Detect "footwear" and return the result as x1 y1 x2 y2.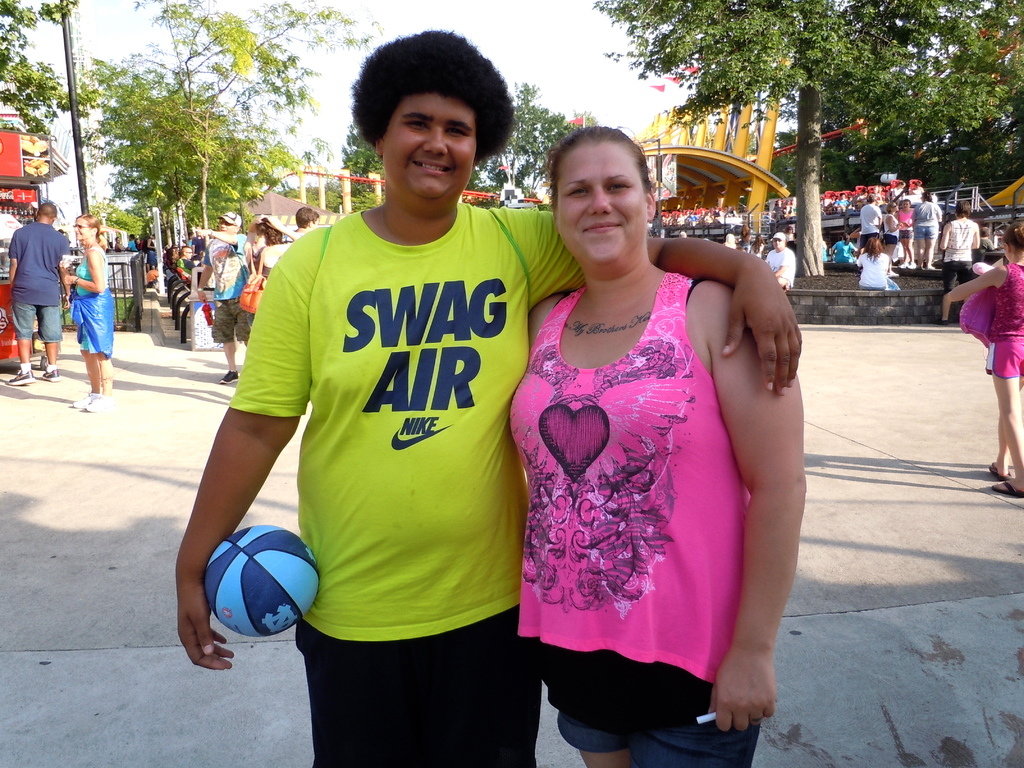
74 394 97 405.
